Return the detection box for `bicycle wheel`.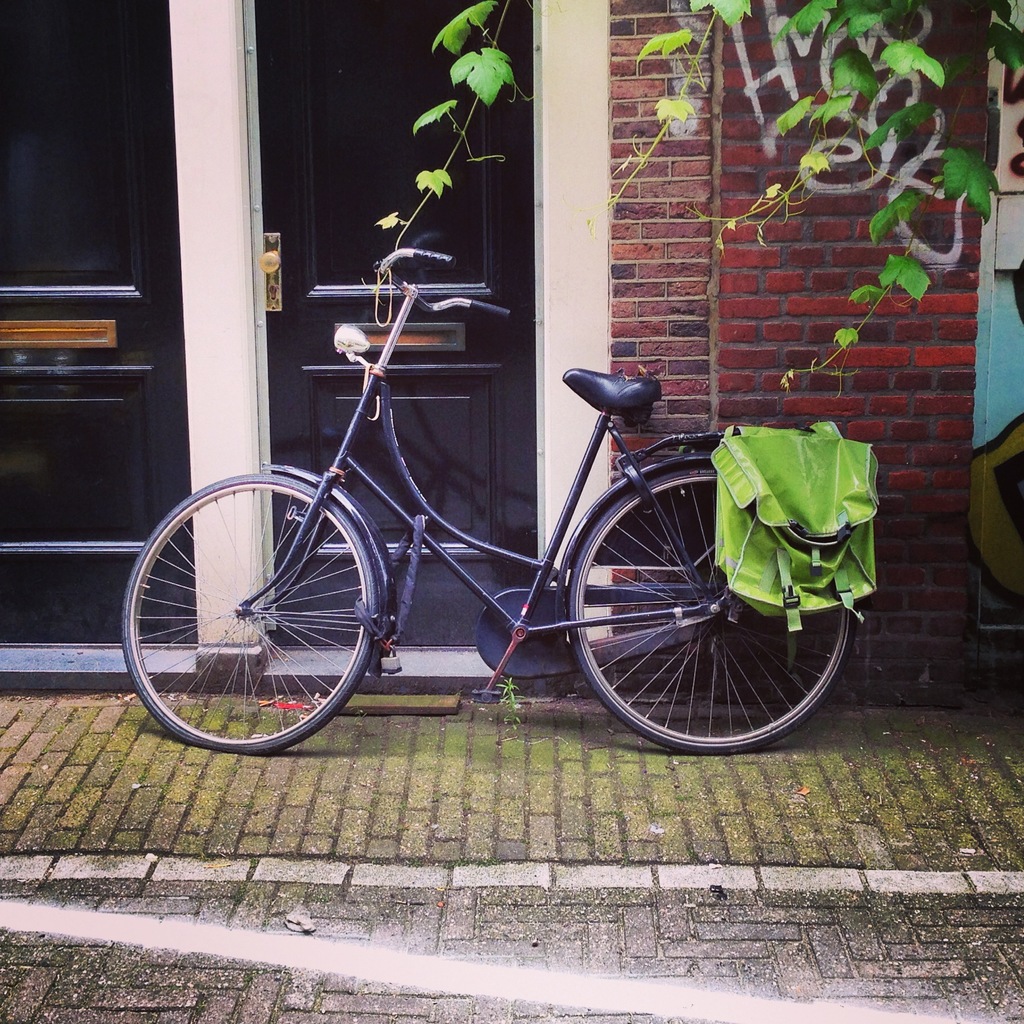
select_region(130, 456, 408, 760).
